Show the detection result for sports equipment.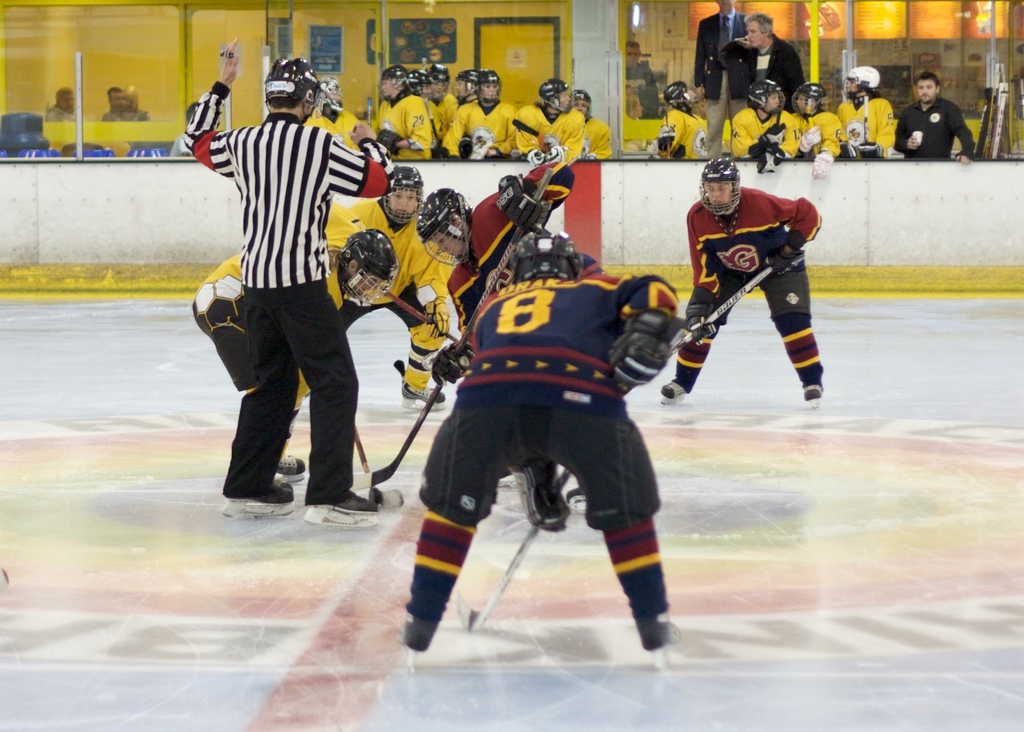
left=383, top=167, right=423, bottom=227.
